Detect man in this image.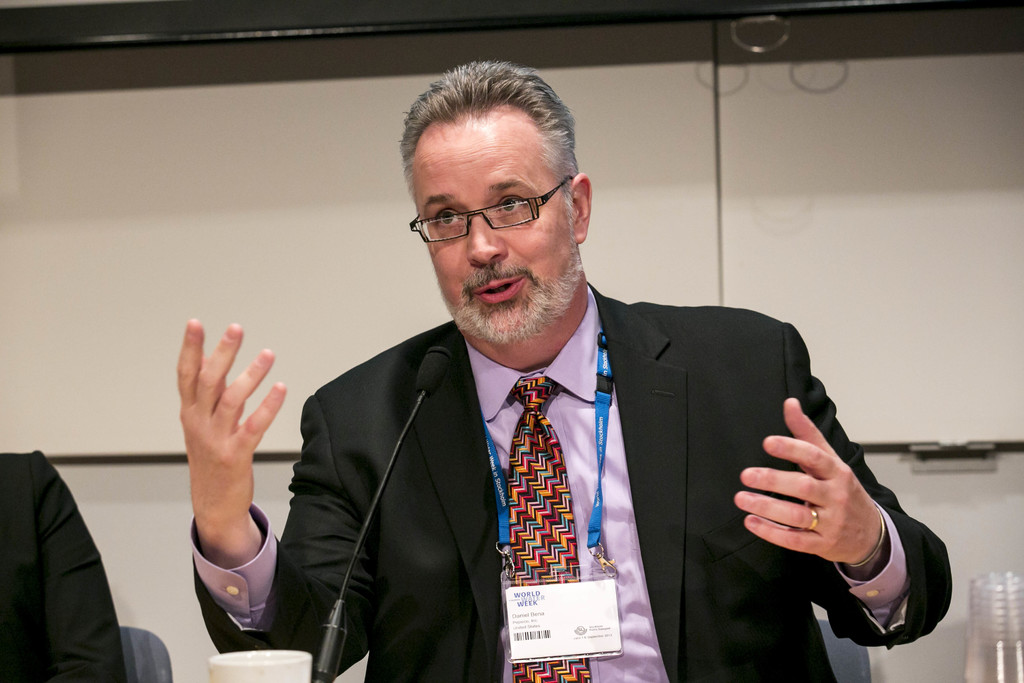
Detection: bbox=[191, 61, 955, 682].
